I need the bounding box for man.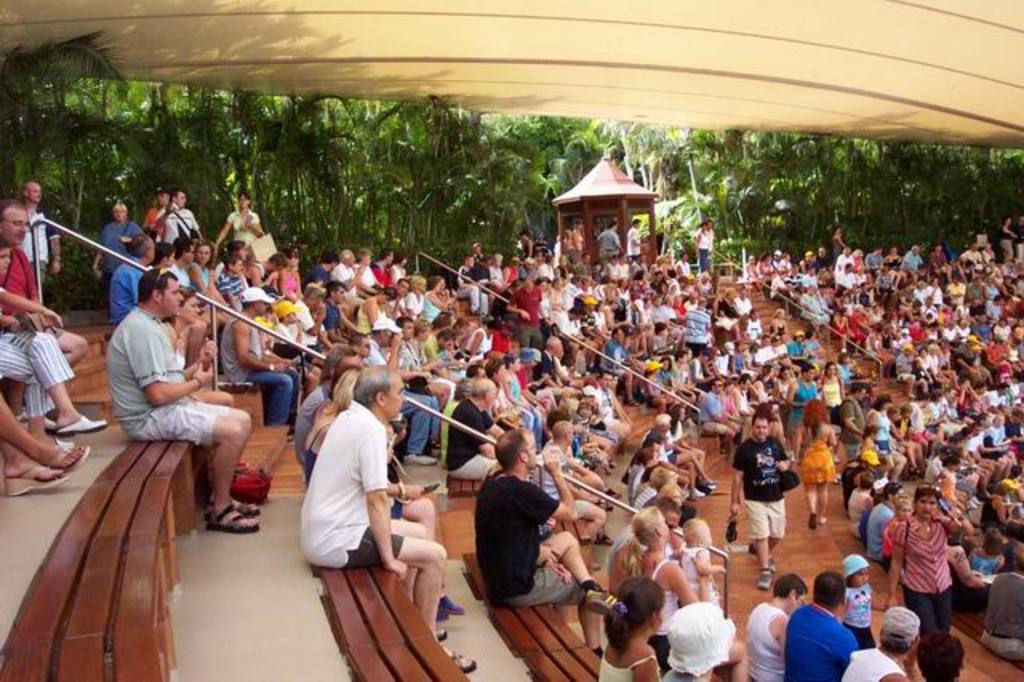
Here it is: 771/591/878/674.
